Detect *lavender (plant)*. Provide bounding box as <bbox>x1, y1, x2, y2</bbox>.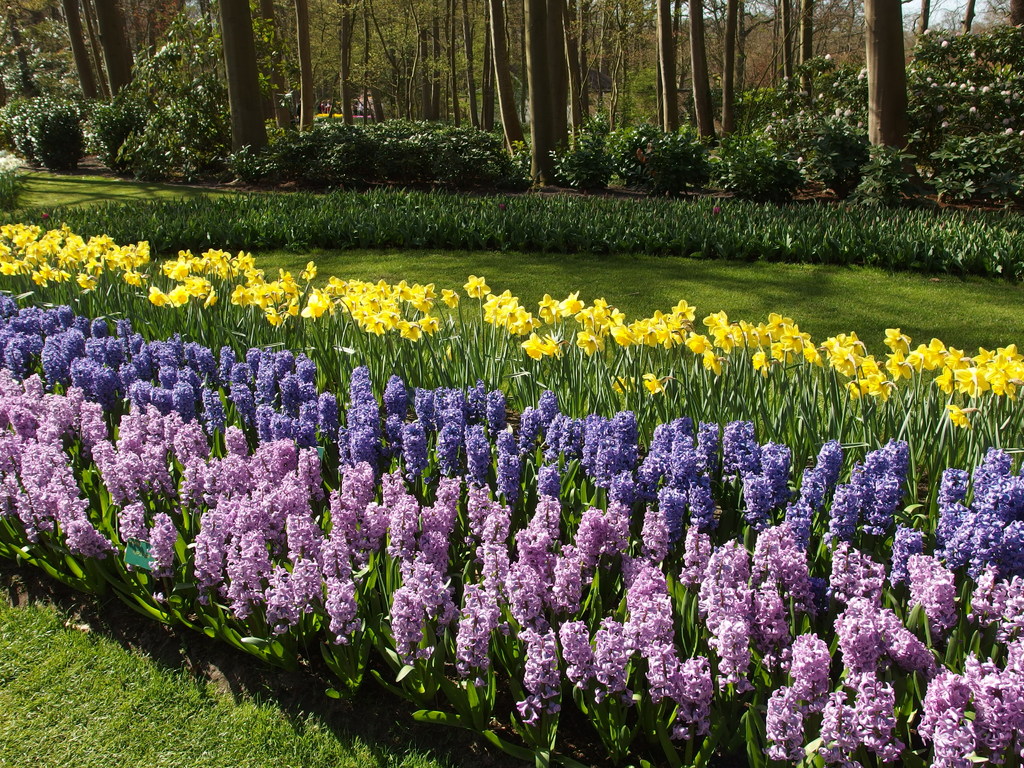
<bbox>576, 504, 616, 560</bbox>.
